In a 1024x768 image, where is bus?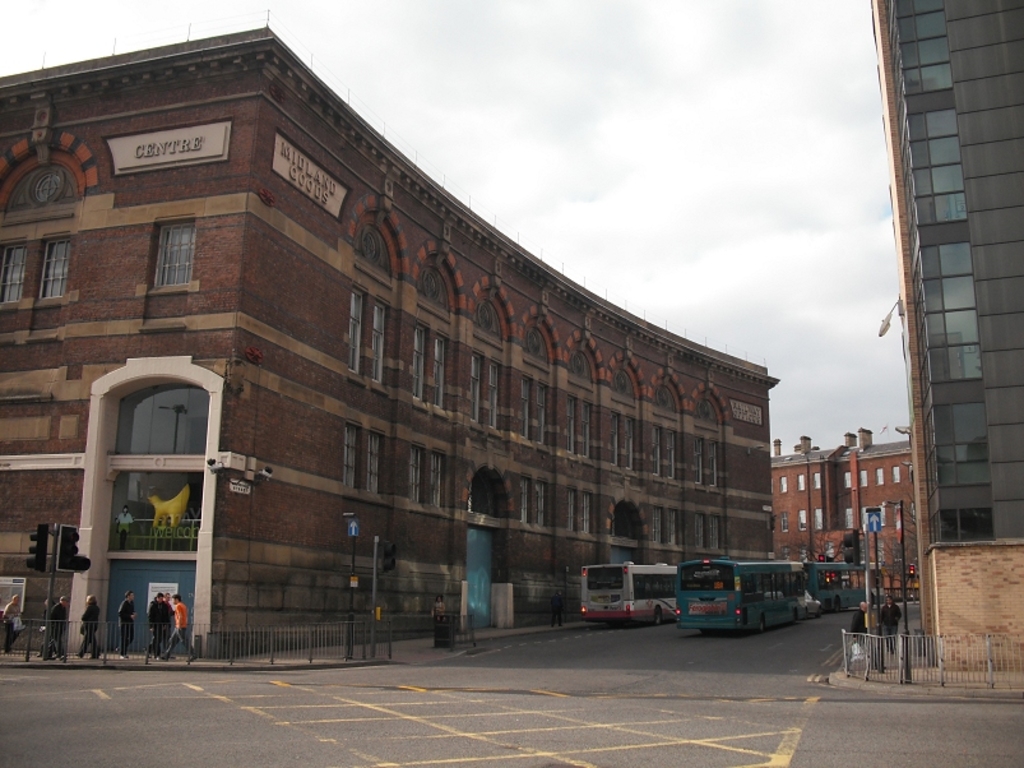
select_region(588, 563, 682, 623).
